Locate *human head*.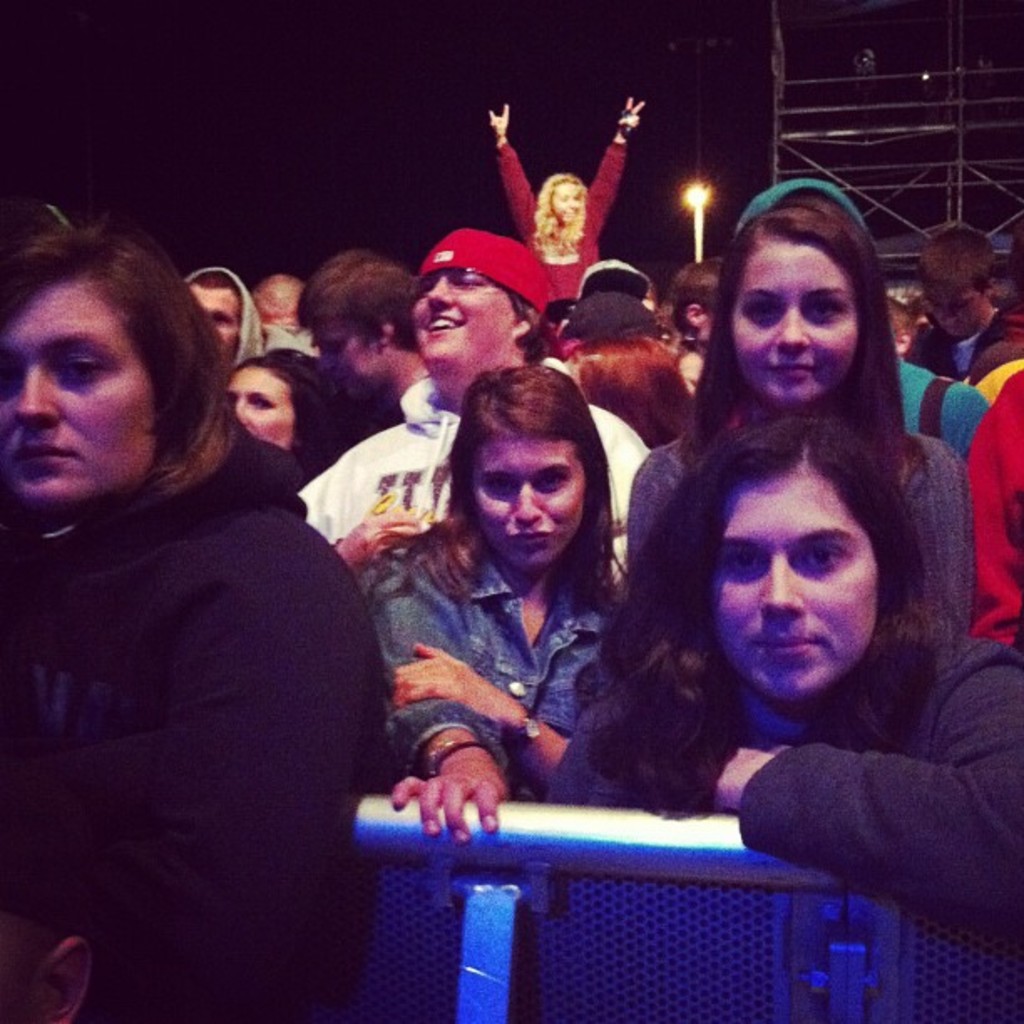
Bounding box: (564, 333, 704, 443).
